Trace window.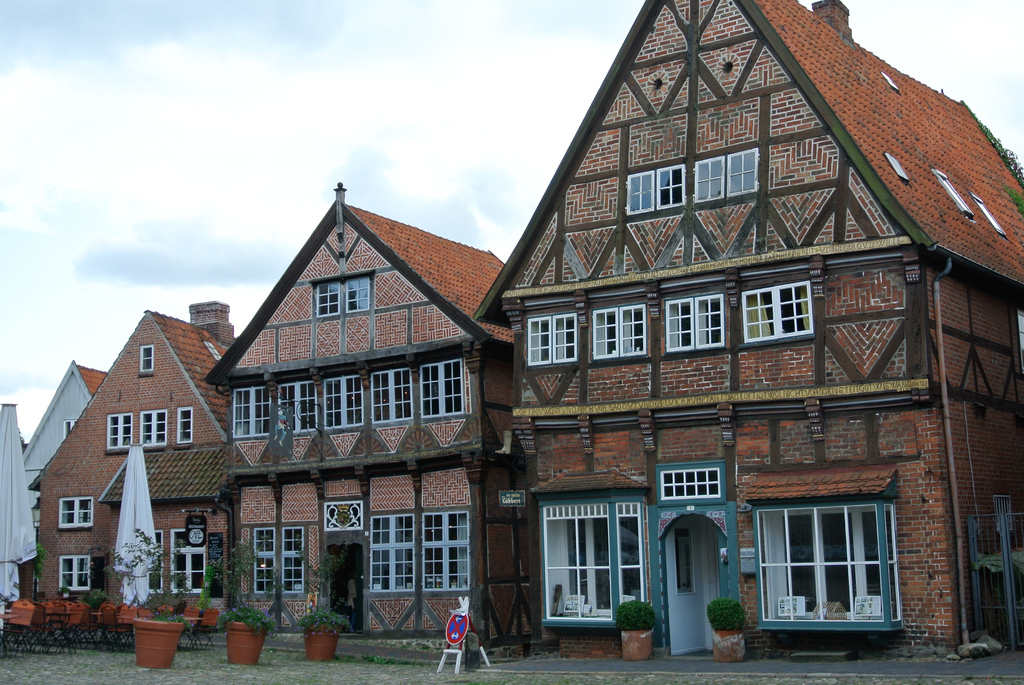
Traced to [x1=274, y1=377, x2=320, y2=437].
